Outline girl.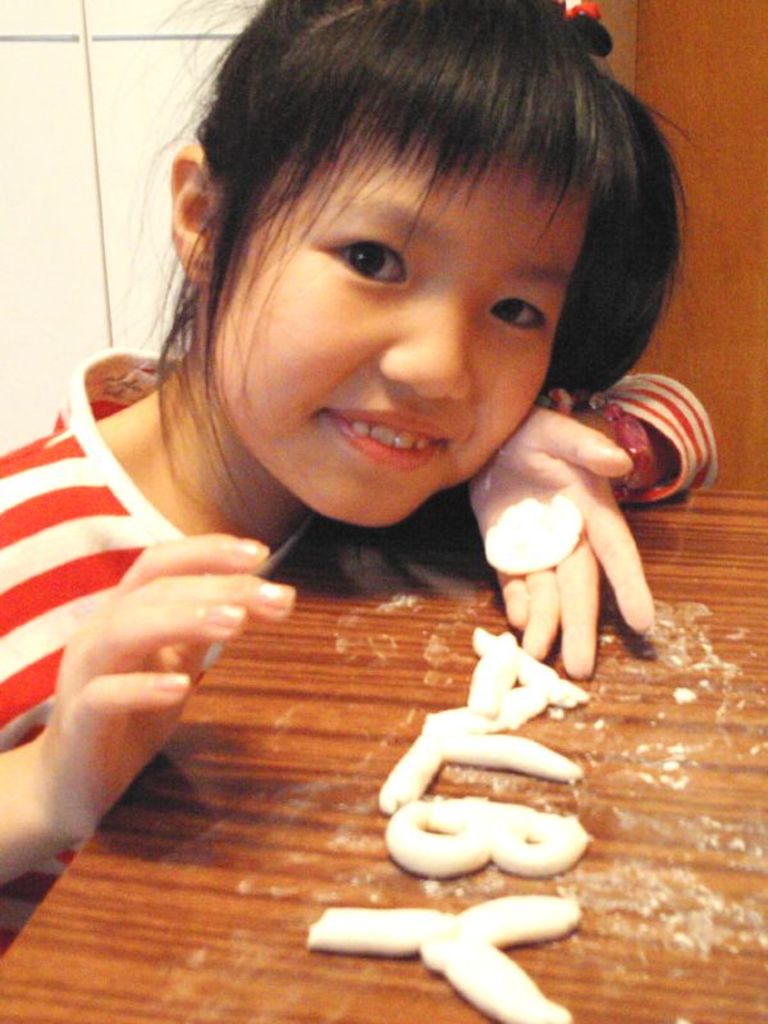
Outline: [x1=0, y1=0, x2=717, y2=961].
